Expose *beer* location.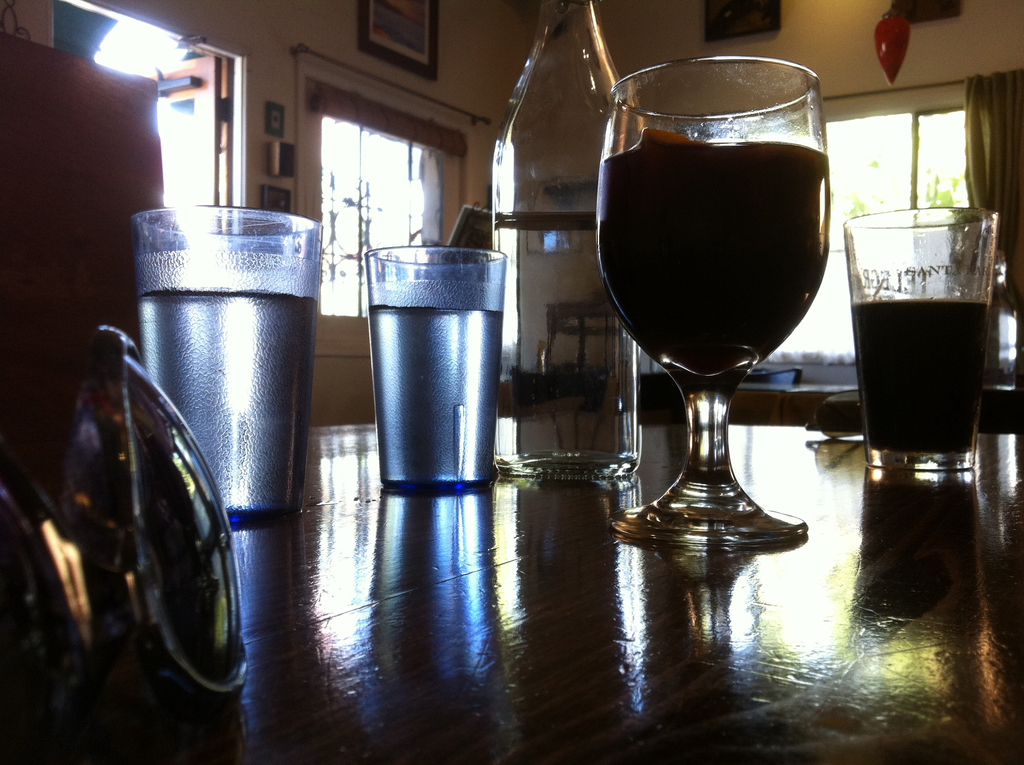
Exposed at [x1=586, y1=46, x2=845, y2=543].
